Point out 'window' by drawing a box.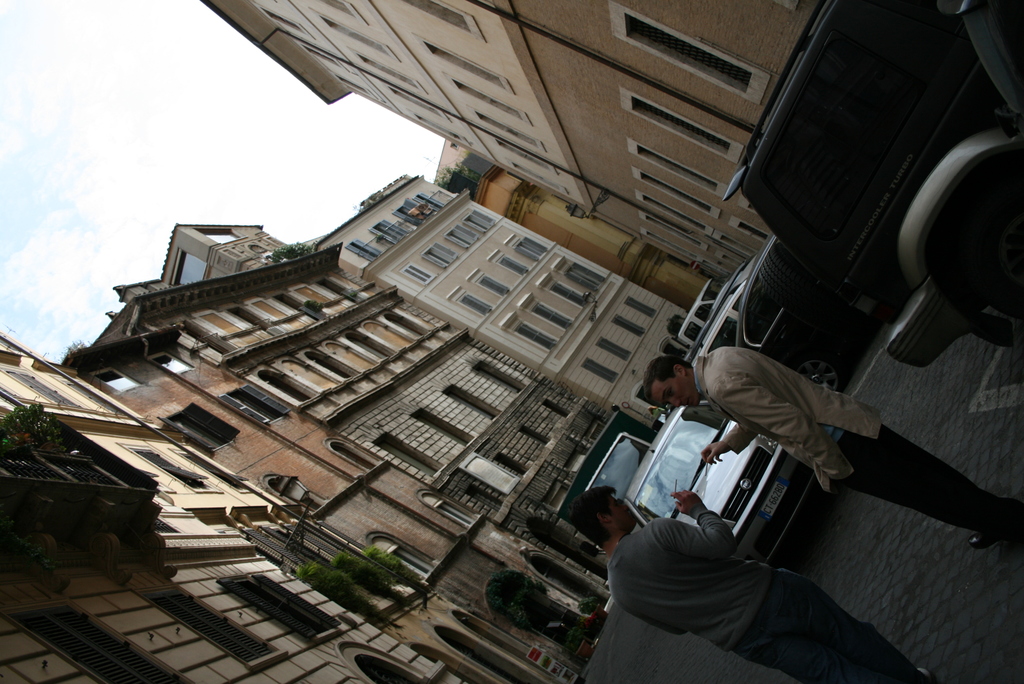
rect(259, 371, 314, 403).
